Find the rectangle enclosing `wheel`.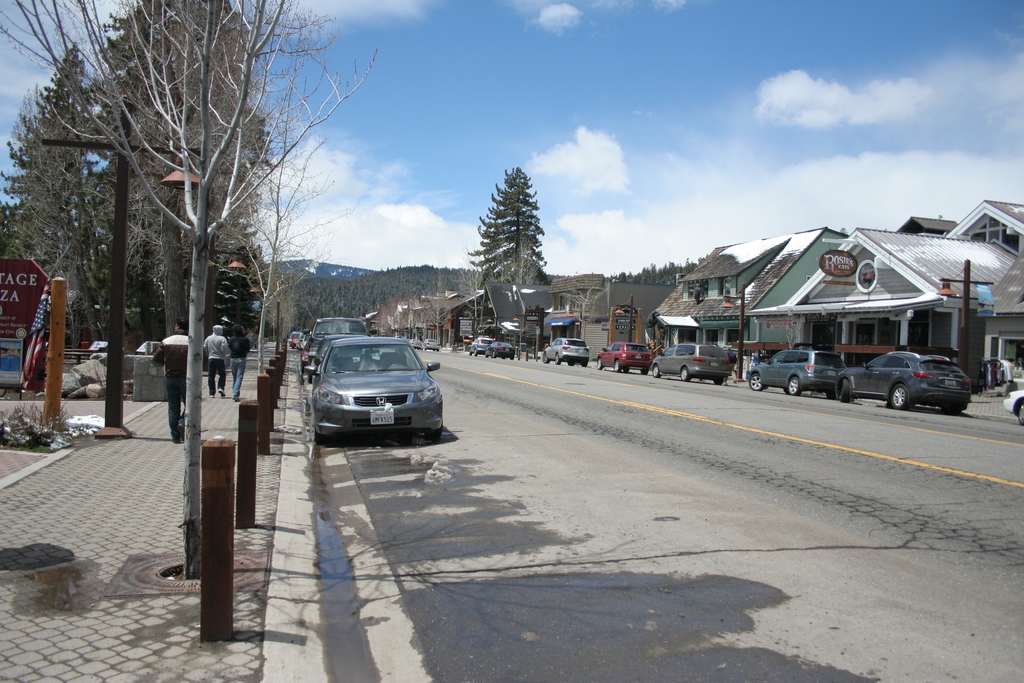
610/363/619/372.
